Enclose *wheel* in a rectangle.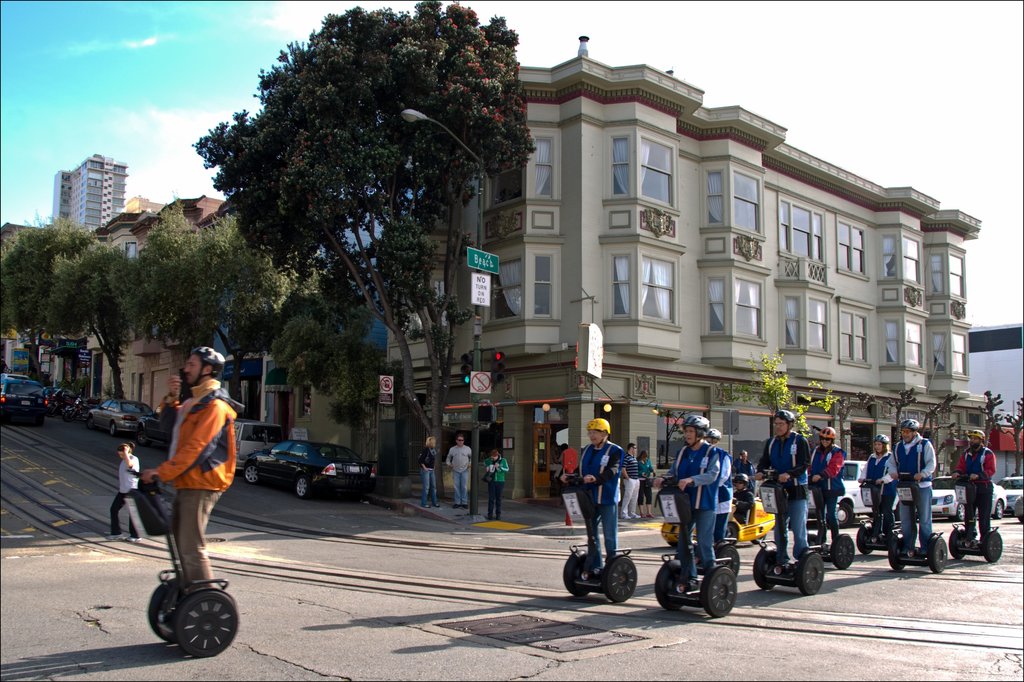
x1=834, y1=535, x2=856, y2=570.
